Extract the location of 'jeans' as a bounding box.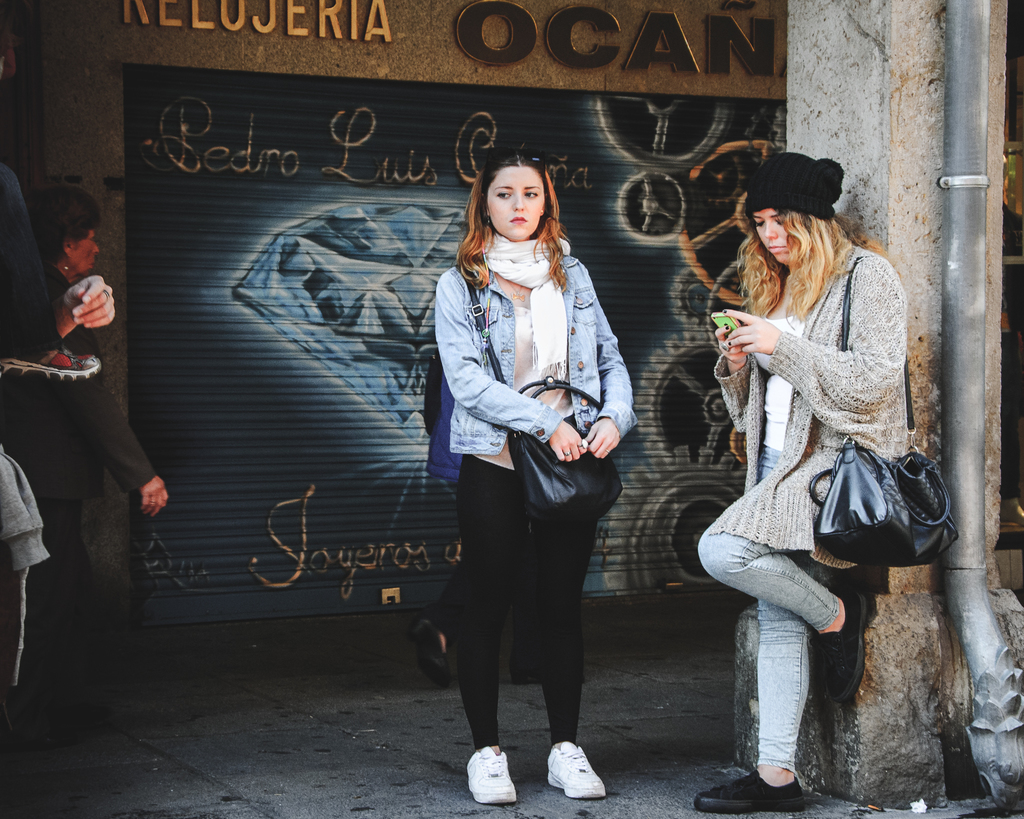
rect(698, 533, 832, 767).
